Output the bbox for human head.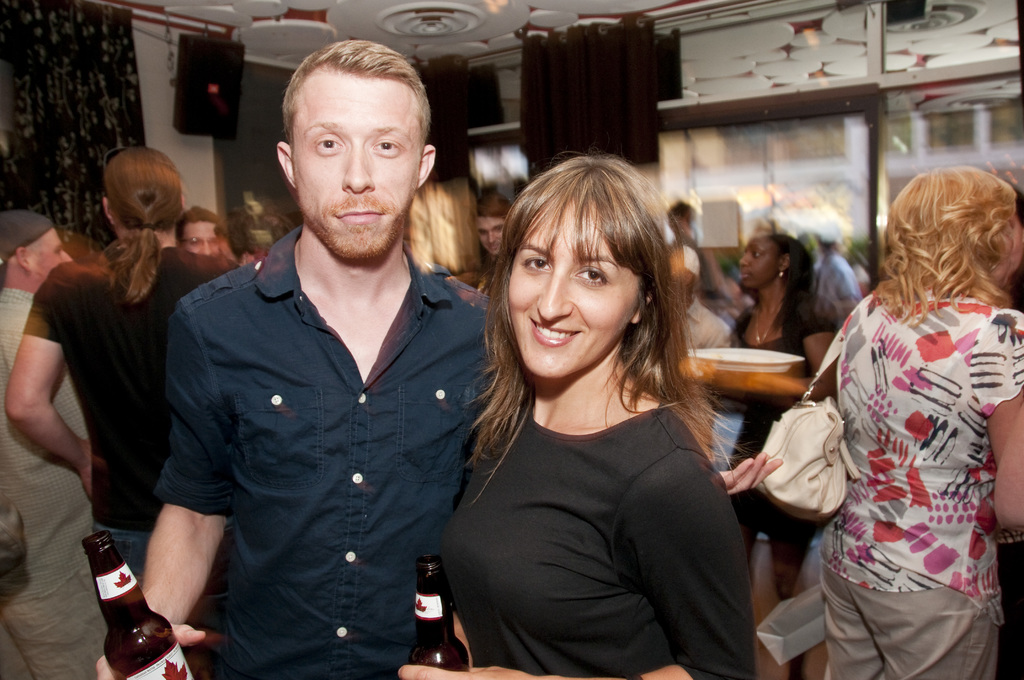
l=735, t=230, r=814, b=290.
